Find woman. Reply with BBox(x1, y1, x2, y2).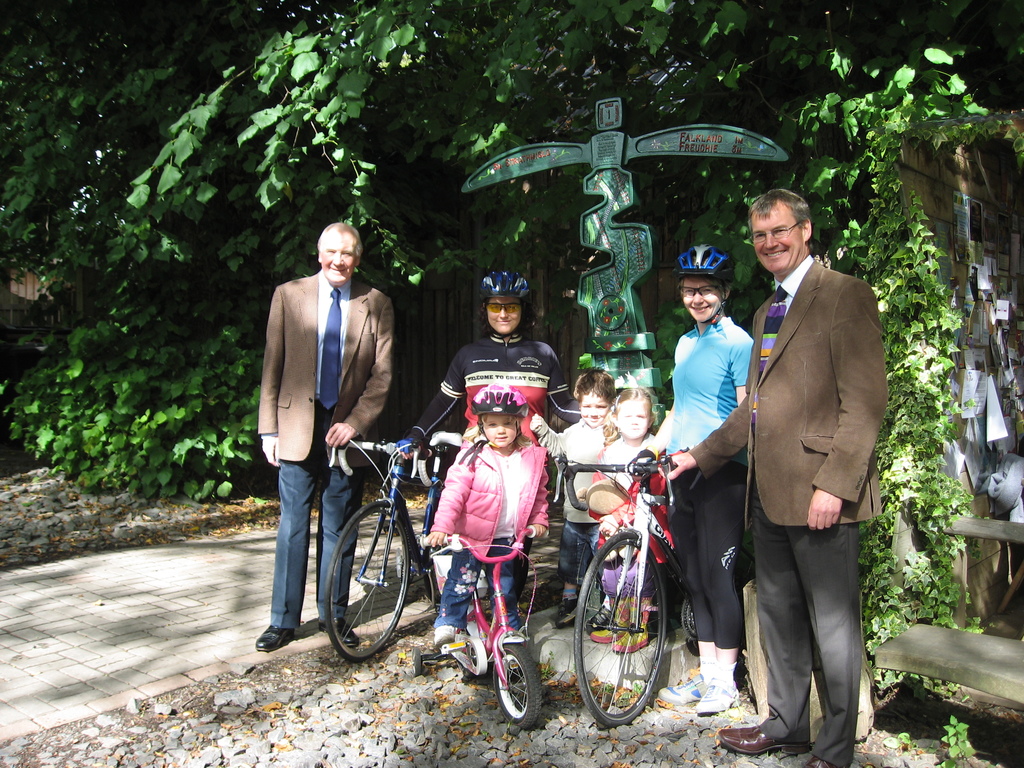
BBox(644, 239, 745, 703).
